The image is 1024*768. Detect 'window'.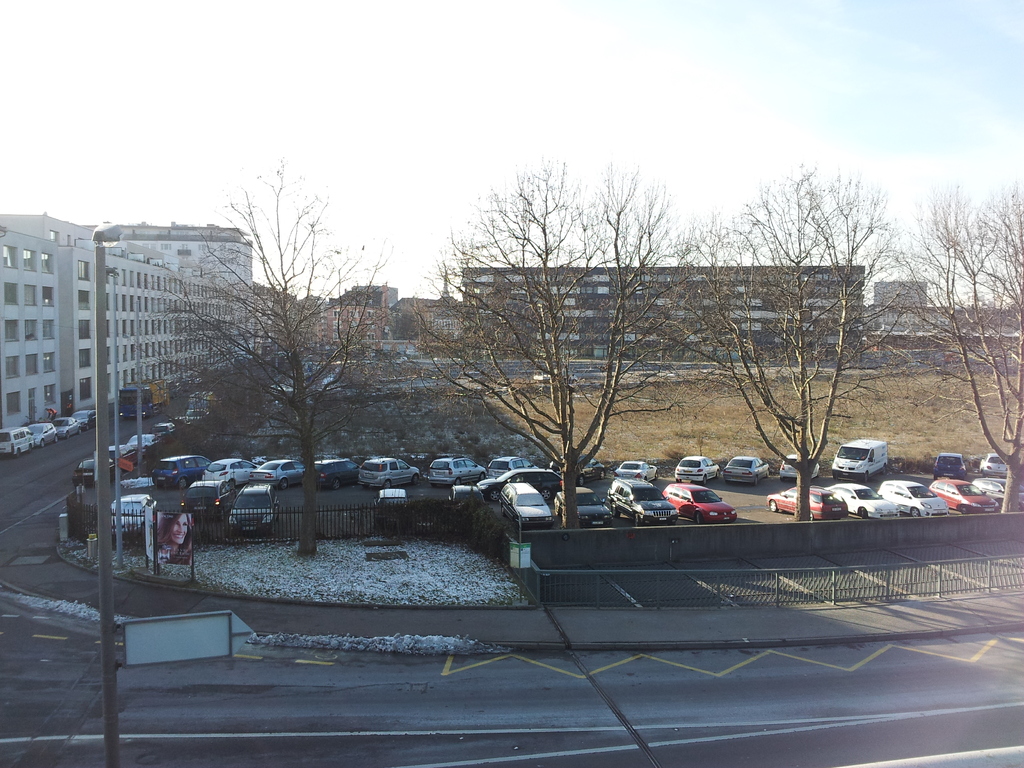
Detection: locate(27, 349, 35, 373).
